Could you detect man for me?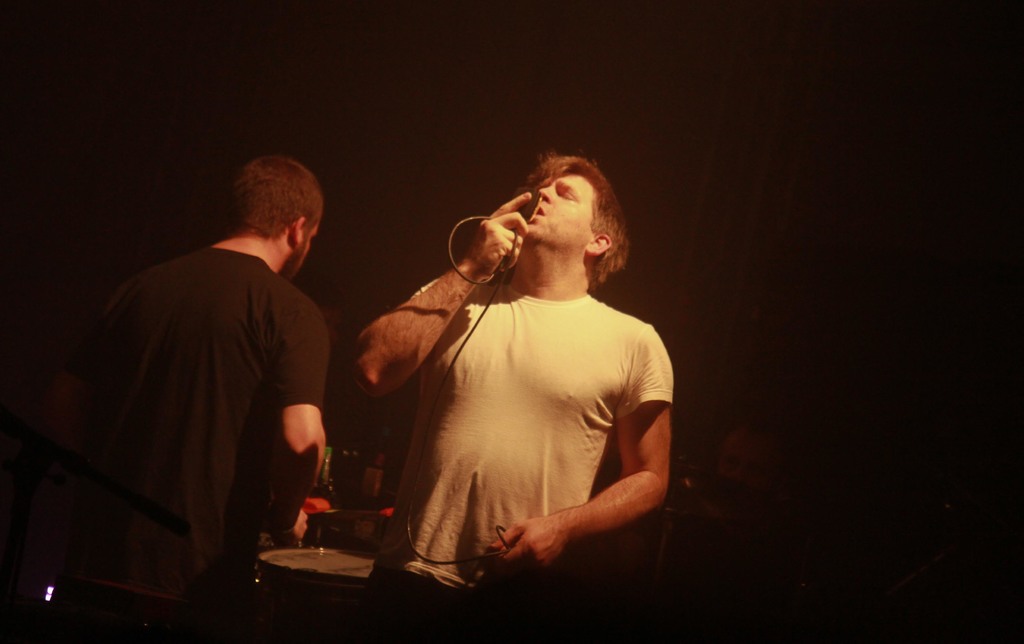
Detection result: {"x1": 354, "y1": 127, "x2": 701, "y2": 643}.
